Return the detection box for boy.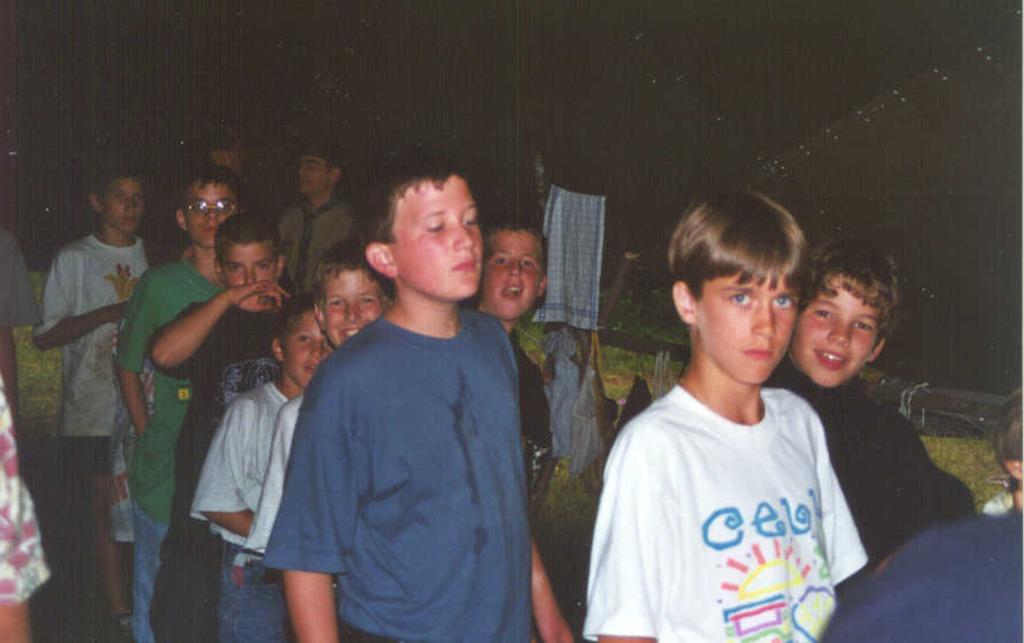
277:144:357:295.
